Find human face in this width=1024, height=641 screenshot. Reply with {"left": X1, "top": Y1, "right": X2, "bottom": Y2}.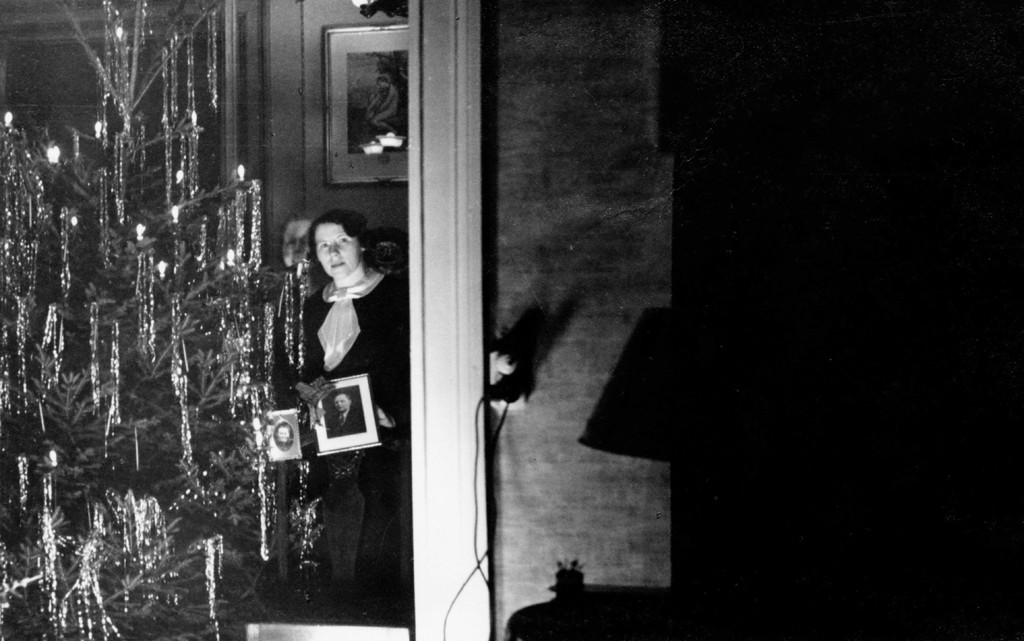
{"left": 276, "top": 425, "right": 291, "bottom": 445}.
